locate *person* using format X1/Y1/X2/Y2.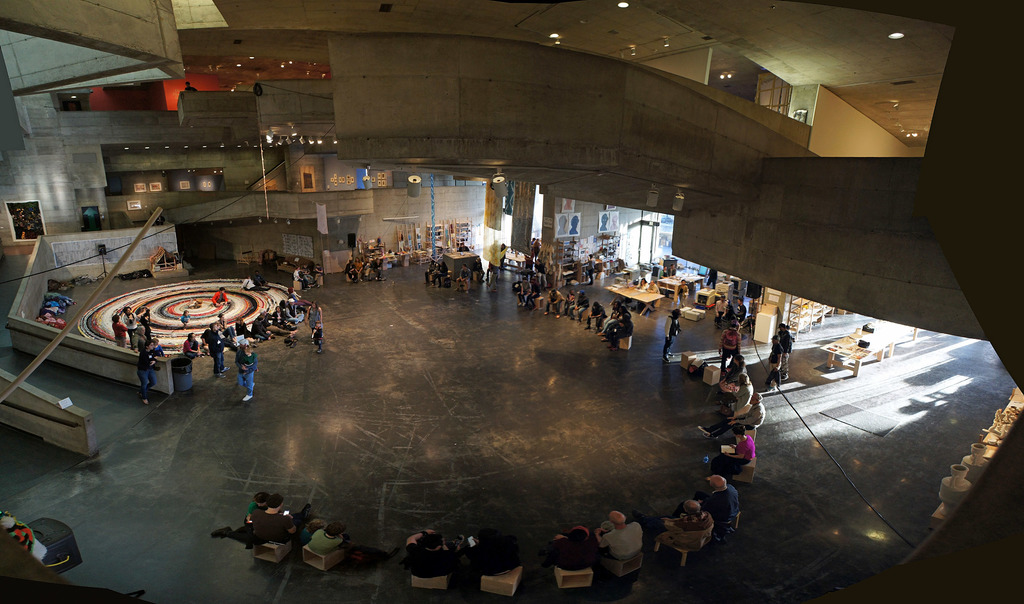
635/275/649/296.
